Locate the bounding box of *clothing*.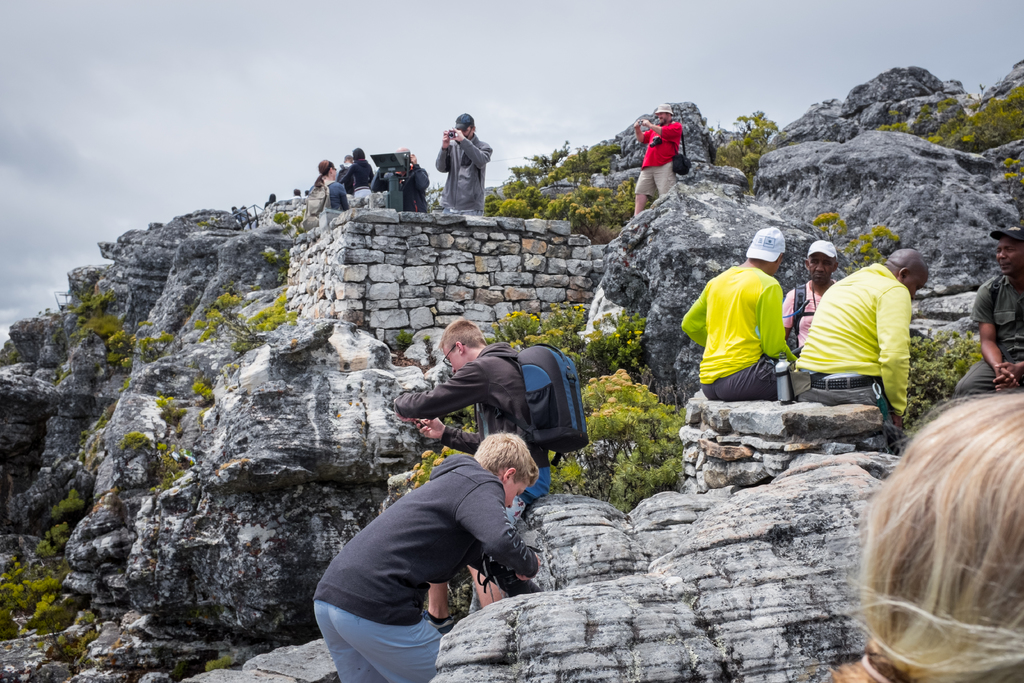
Bounding box: x1=394, y1=340, x2=552, y2=529.
